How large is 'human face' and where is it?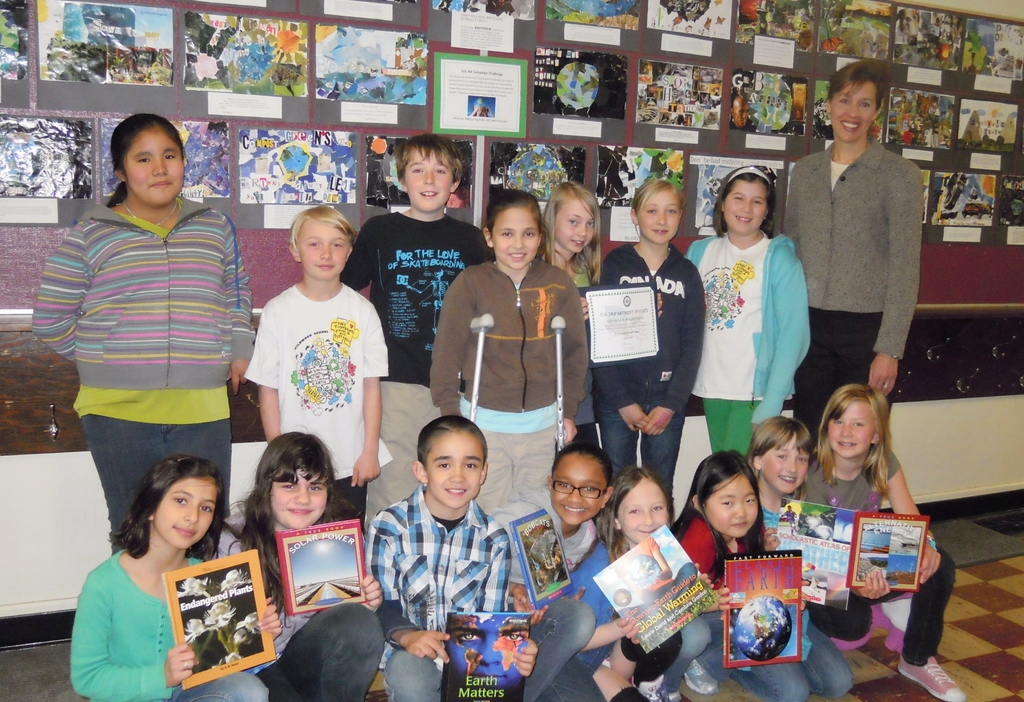
Bounding box: 638/188/678/240.
